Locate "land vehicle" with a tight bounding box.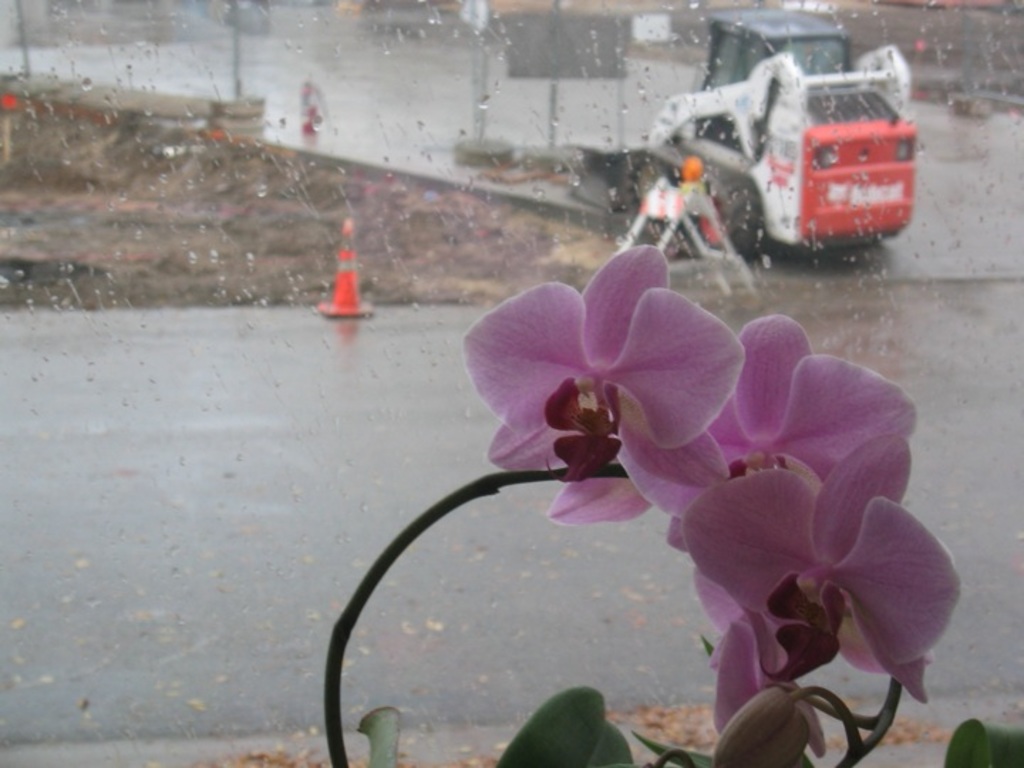
bbox=[619, 51, 934, 267].
